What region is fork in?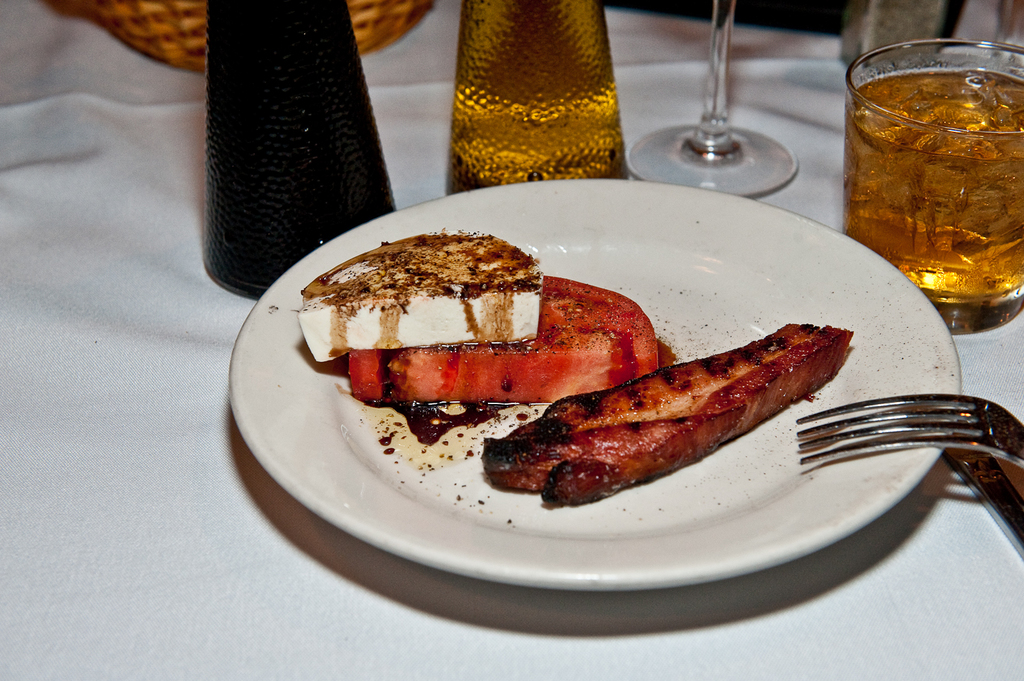
bbox(795, 394, 1023, 468).
